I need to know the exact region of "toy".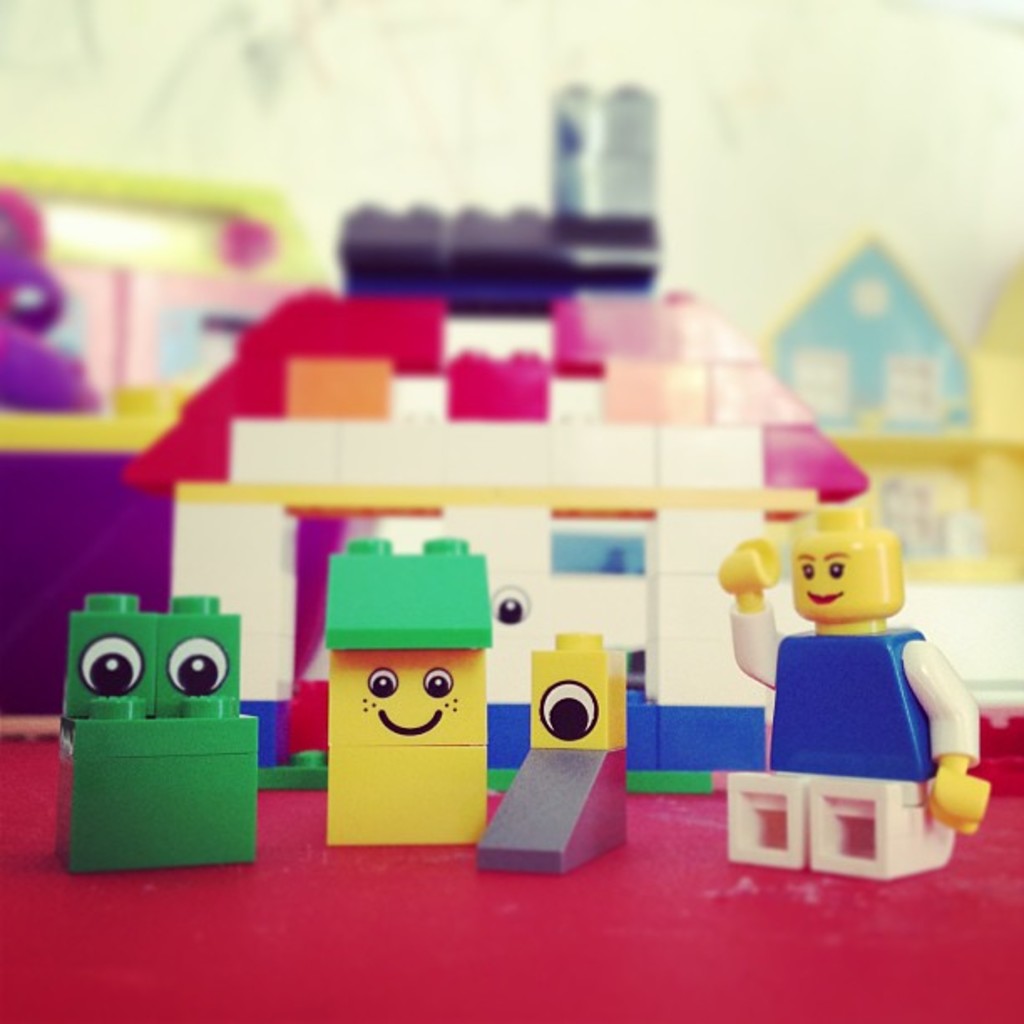
Region: 47 586 254 877.
